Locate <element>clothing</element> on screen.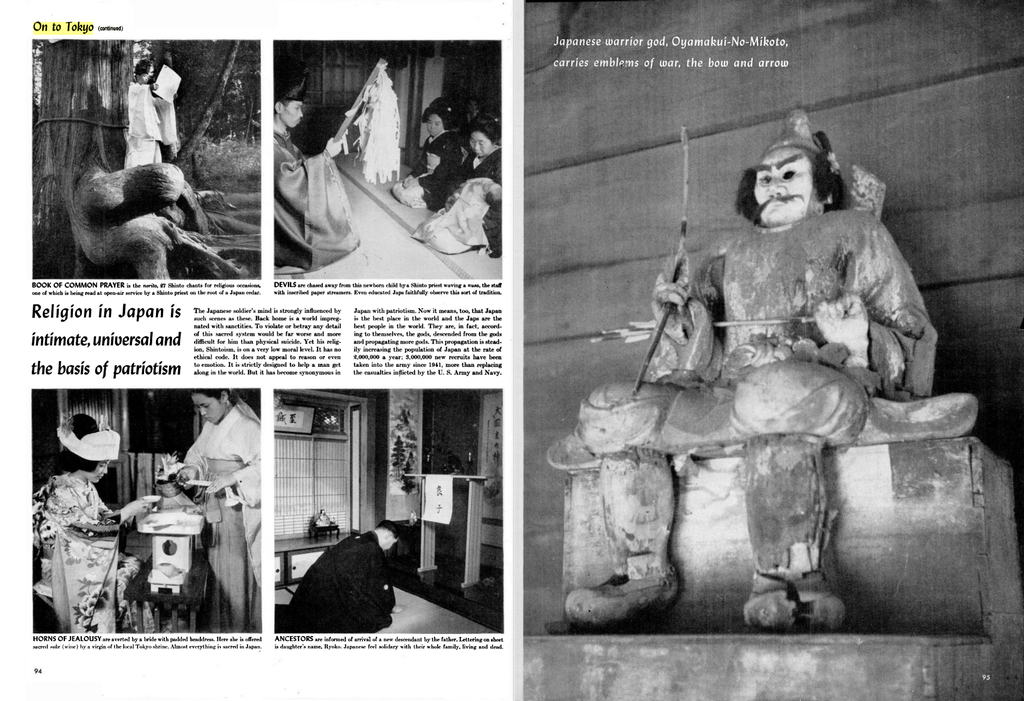
On screen at [x1=181, y1=406, x2=263, y2=633].
